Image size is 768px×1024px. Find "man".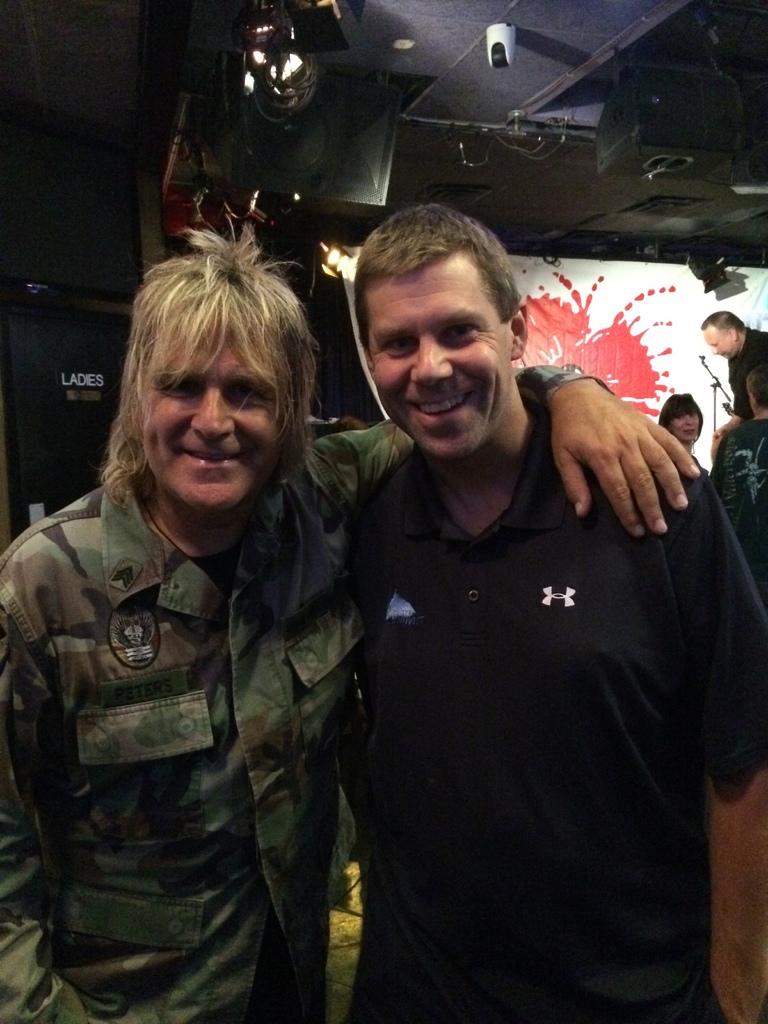
701,312,767,458.
